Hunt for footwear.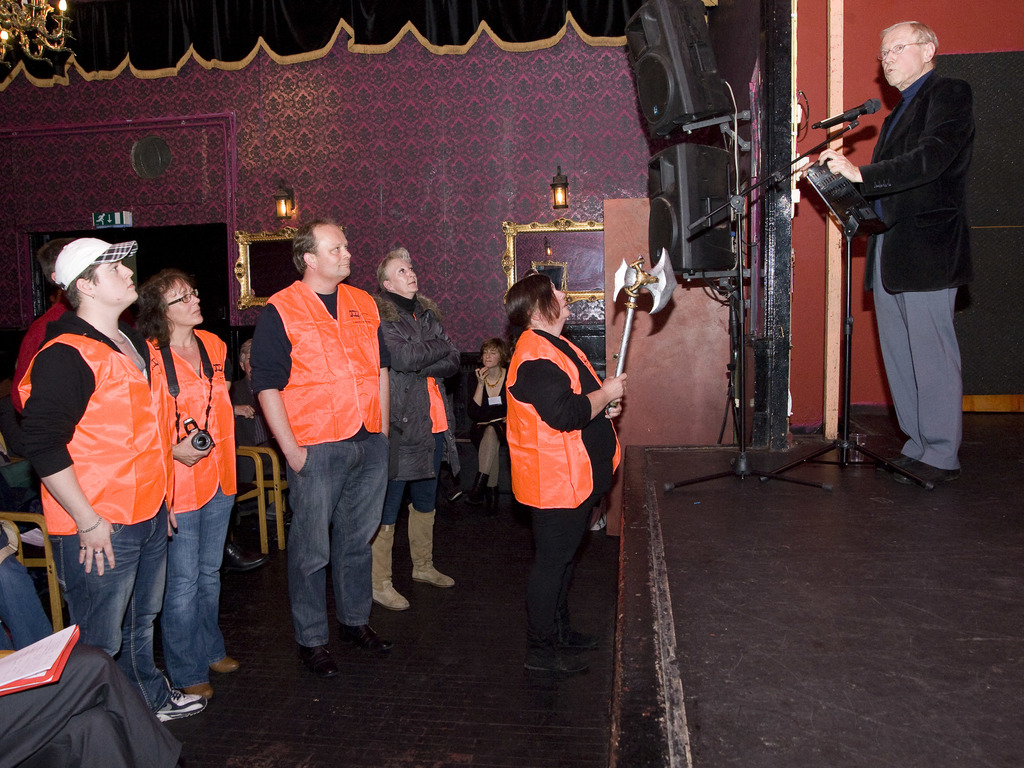
Hunted down at bbox=[334, 620, 397, 660].
